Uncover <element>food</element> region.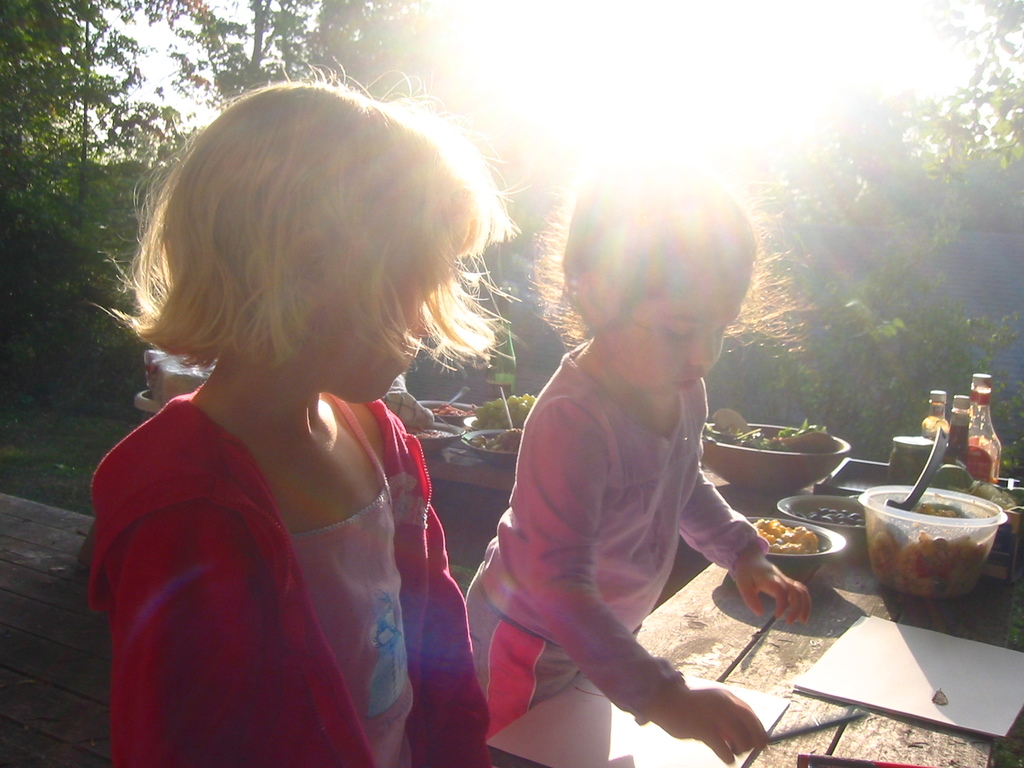
Uncovered: rect(876, 497, 1002, 605).
